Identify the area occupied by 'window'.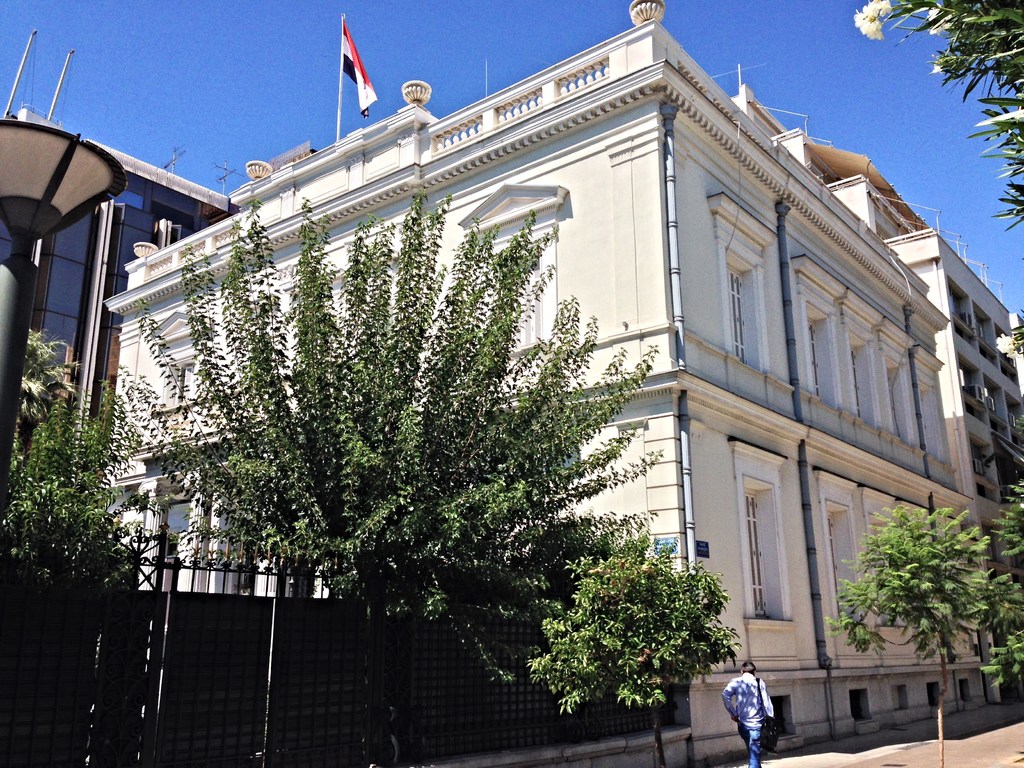
Area: region(710, 193, 783, 376).
